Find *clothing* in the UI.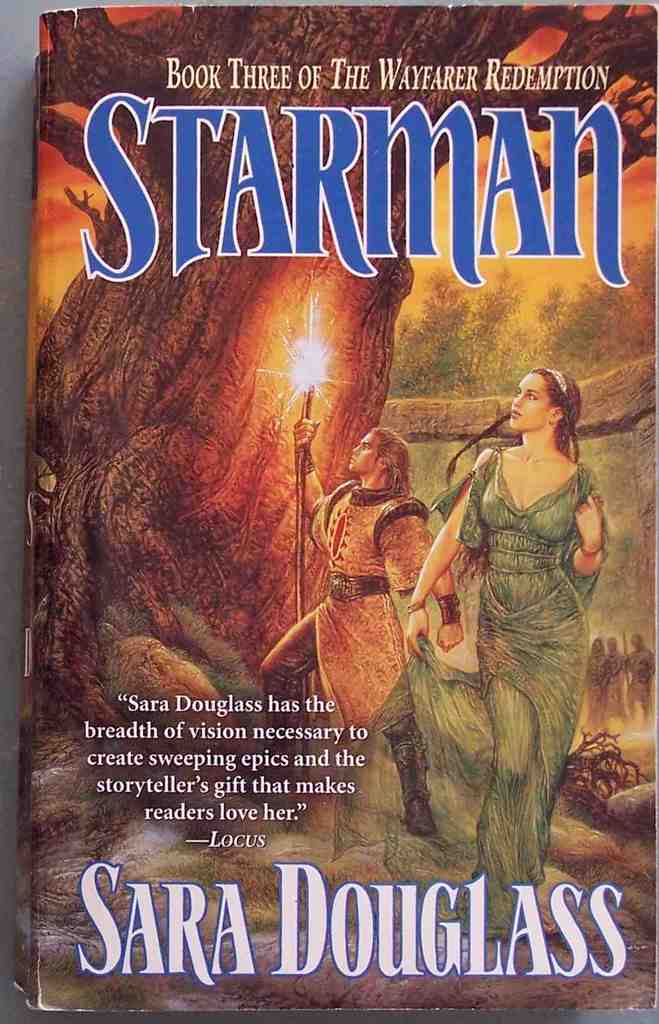
UI element at select_region(293, 445, 603, 944).
